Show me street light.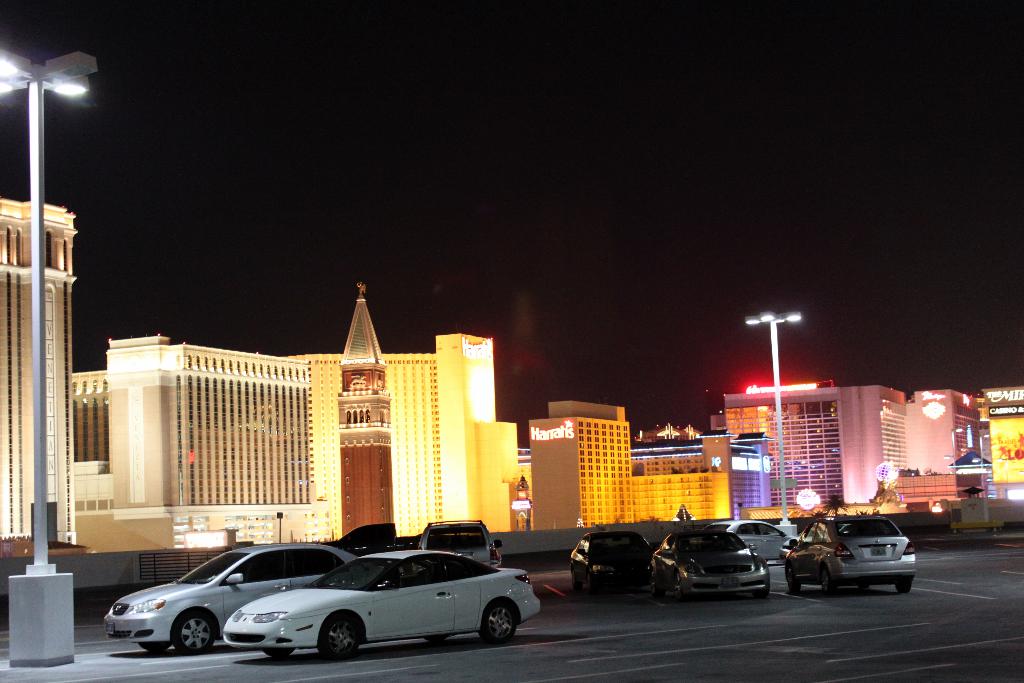
street light is here: {"left": 941, "top": 425, "right": 962, "bottom": 497}.
